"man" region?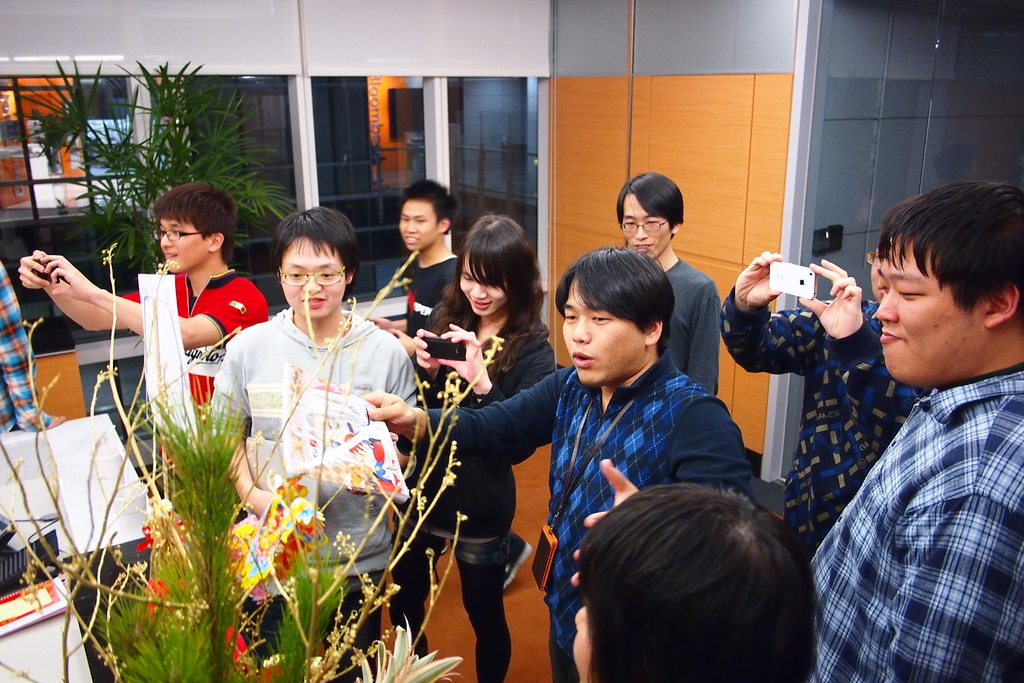
Rect(15, 180, 269, 483)
